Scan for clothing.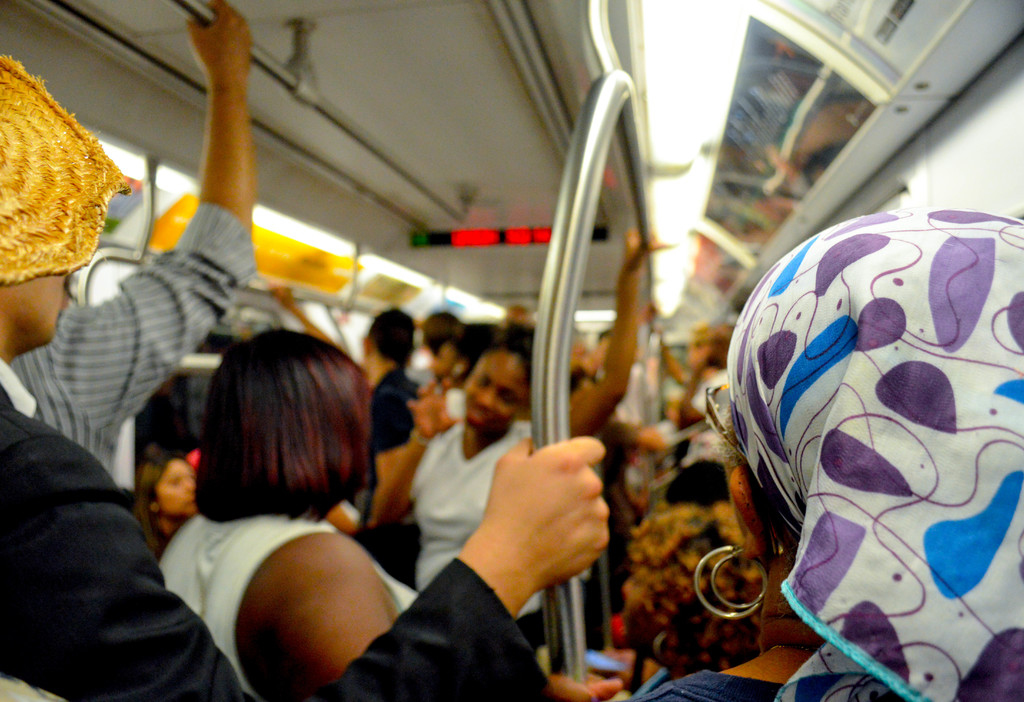
Scan result: x1=9 y1=208 x2=263 y2=474.
